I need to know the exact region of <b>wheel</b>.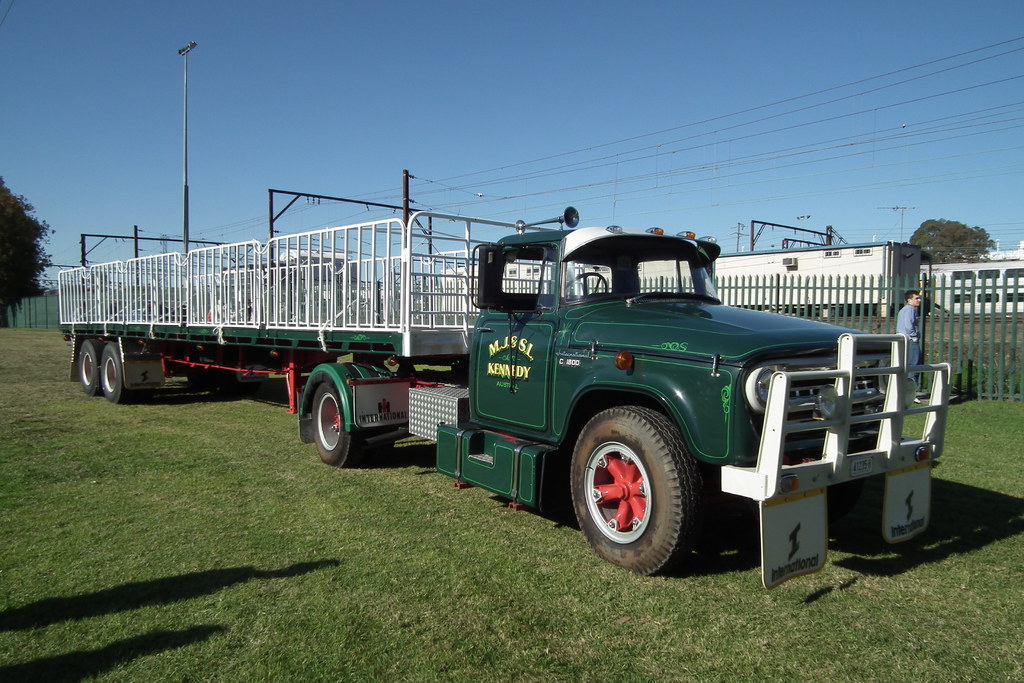
Region: crop(77, 338, 101, 393).
